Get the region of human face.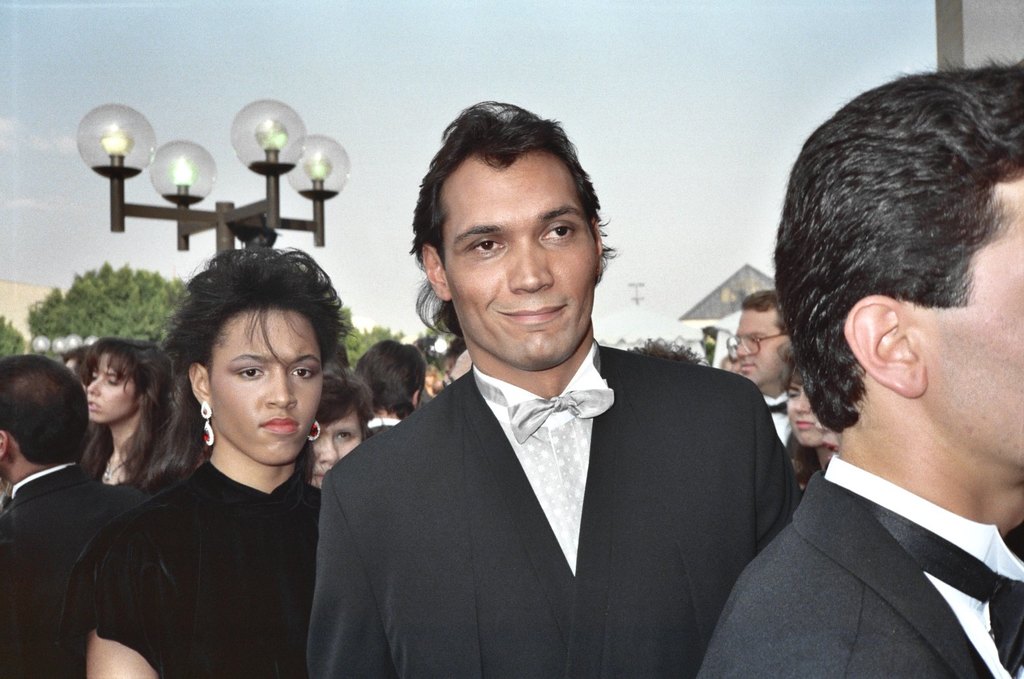
detection(783, 372, 826, 448).
